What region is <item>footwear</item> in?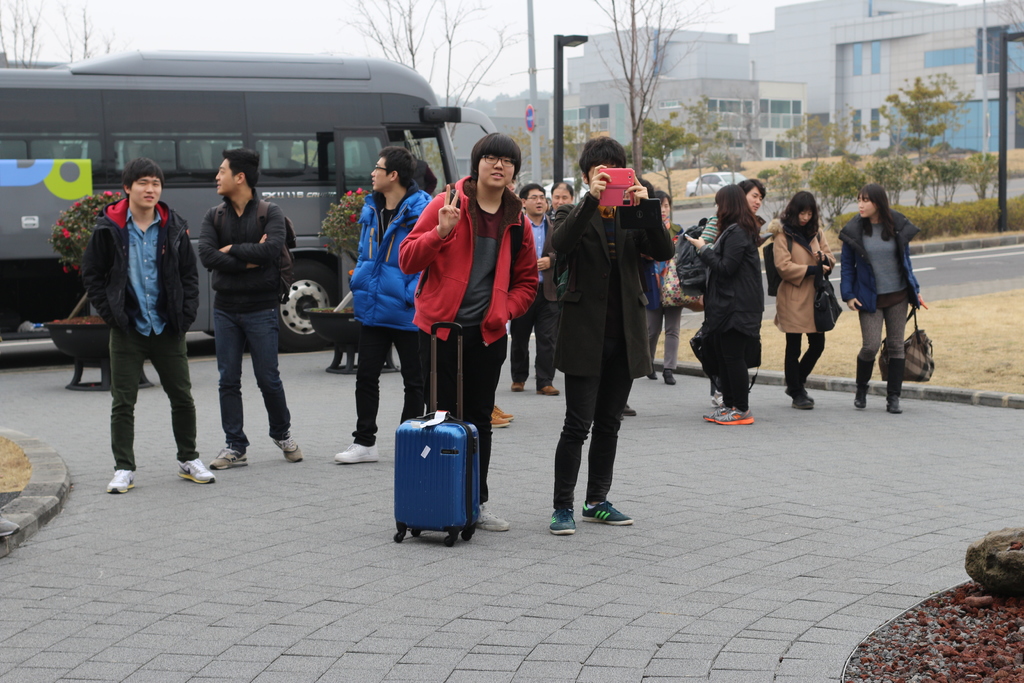
{"x1": 510, "y1": 379, "x2": 524, "y2": 391}.
